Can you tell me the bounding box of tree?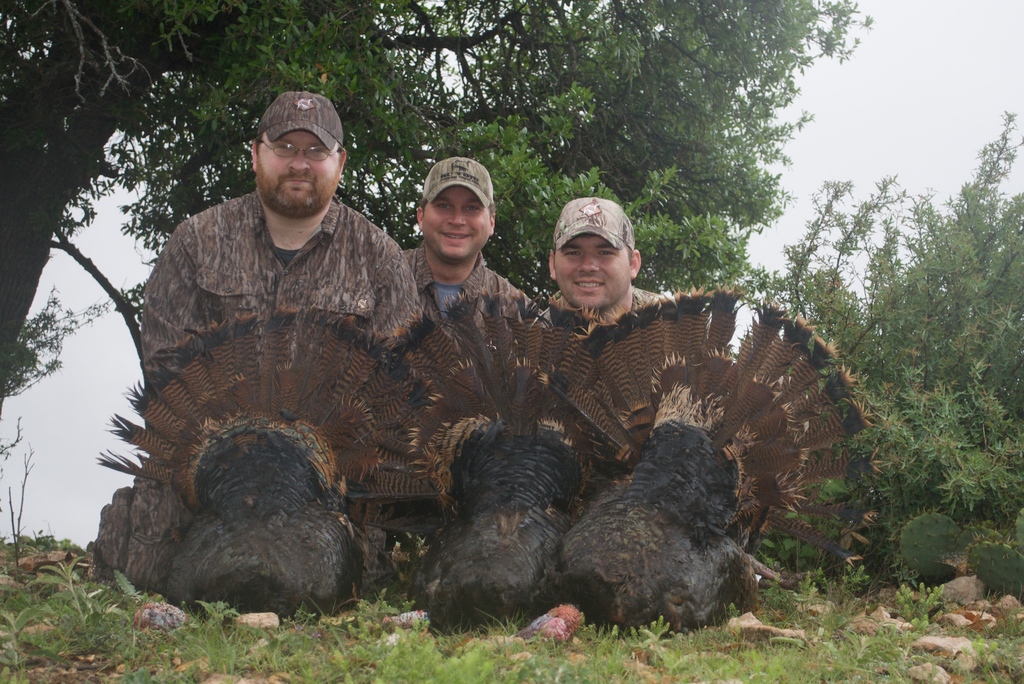
bbox=(0, 0, 867, 418).
